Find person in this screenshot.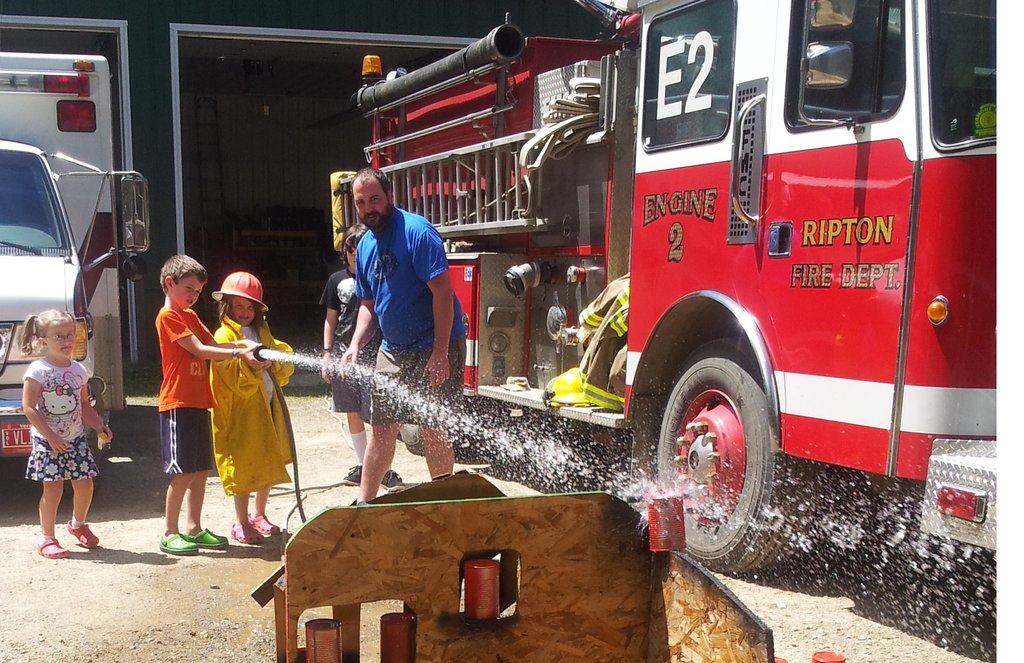
The bounding box for person is bbox=[151, 257, 268, 559].
